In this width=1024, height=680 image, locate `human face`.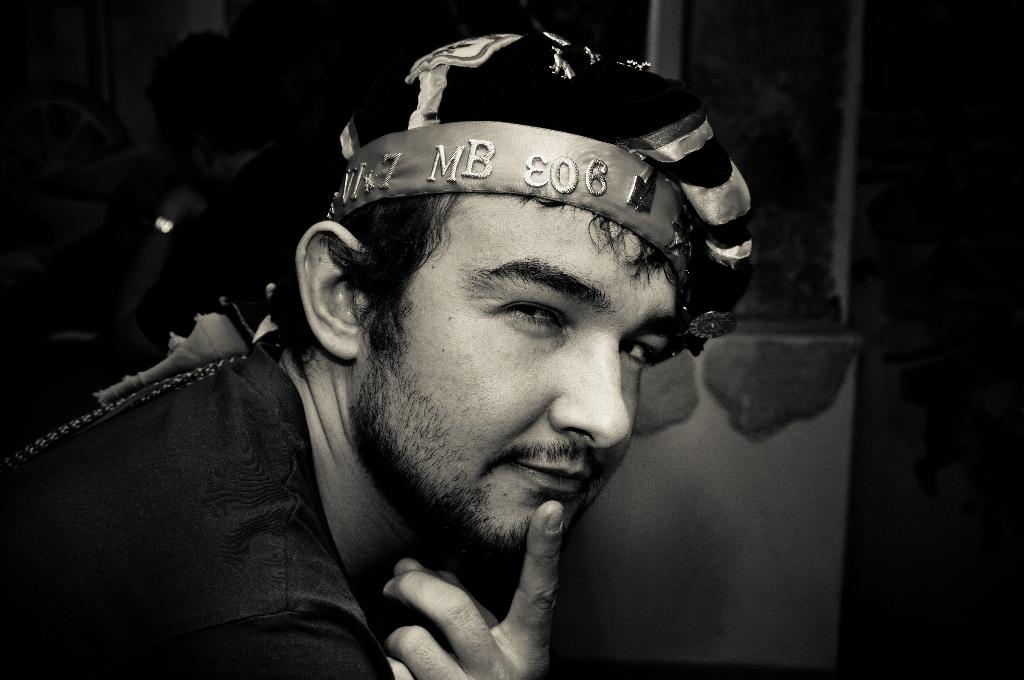
Bounding box: Rect(355, 191, 676, 556).
